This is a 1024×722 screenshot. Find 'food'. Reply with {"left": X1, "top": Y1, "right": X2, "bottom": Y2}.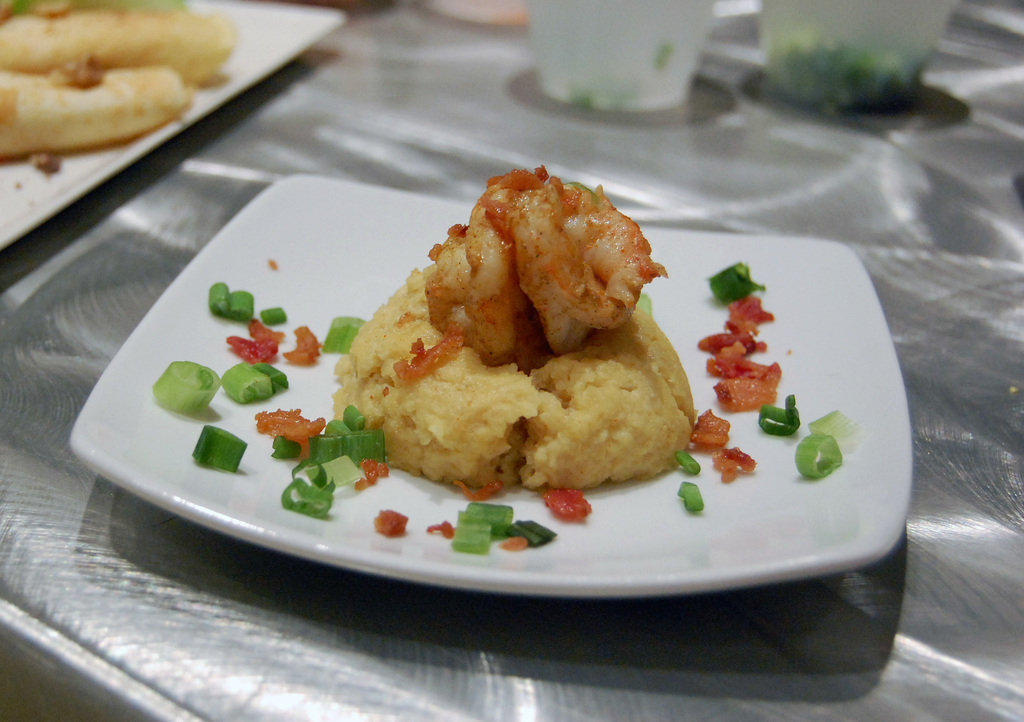
{"left": 543, "top": 490, "right": 593, "bottom": 524}.
